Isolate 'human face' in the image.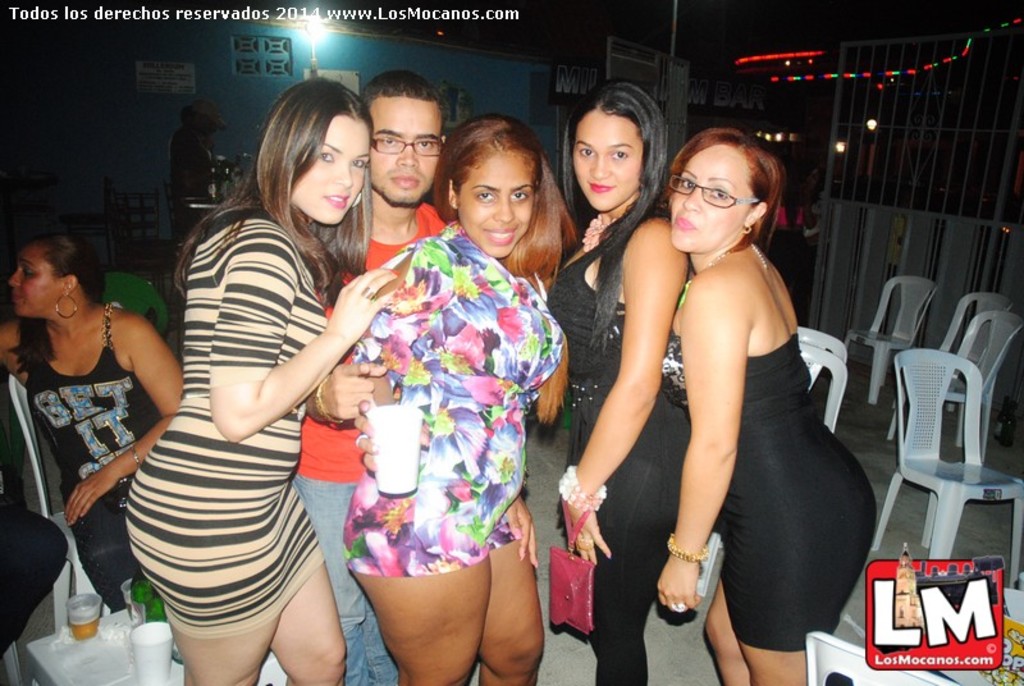
Isolated region: box=[292, 119, 371, 221].
